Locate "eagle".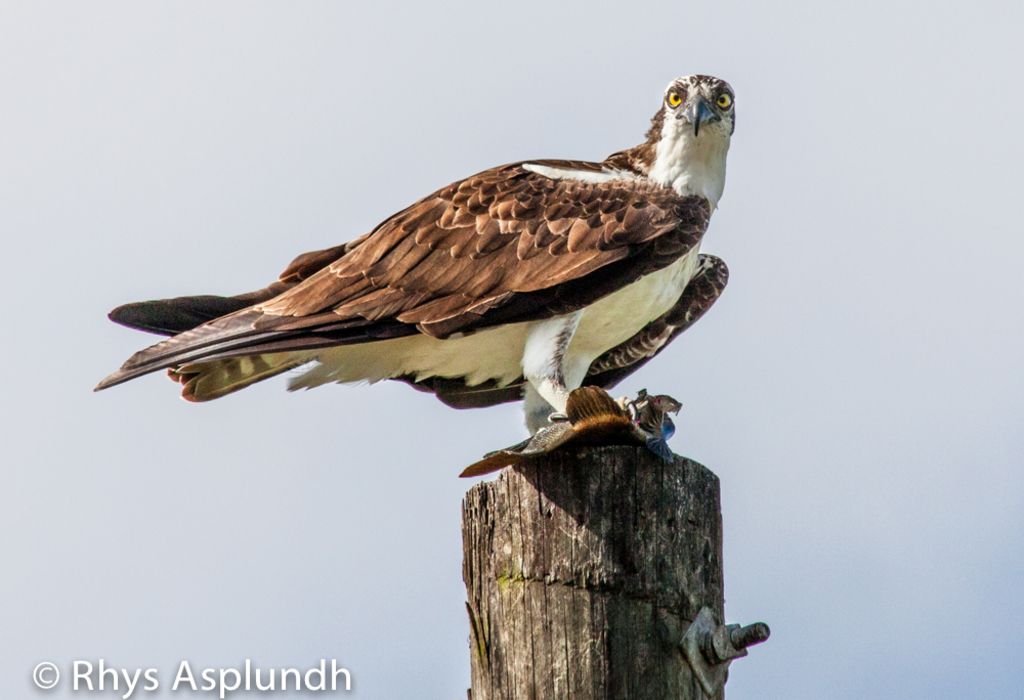
Bounding box: rect(87, 72, 737, 453).
